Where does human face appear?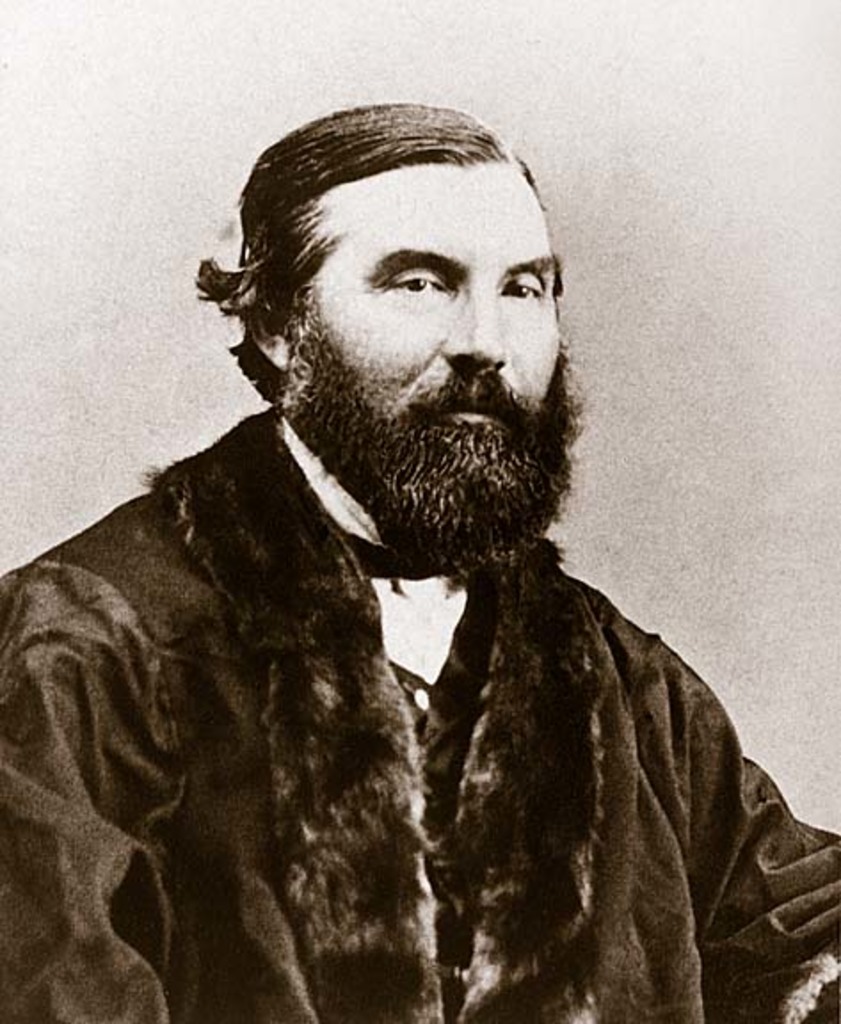
Appears at detection(288, 148, 567, 530).
